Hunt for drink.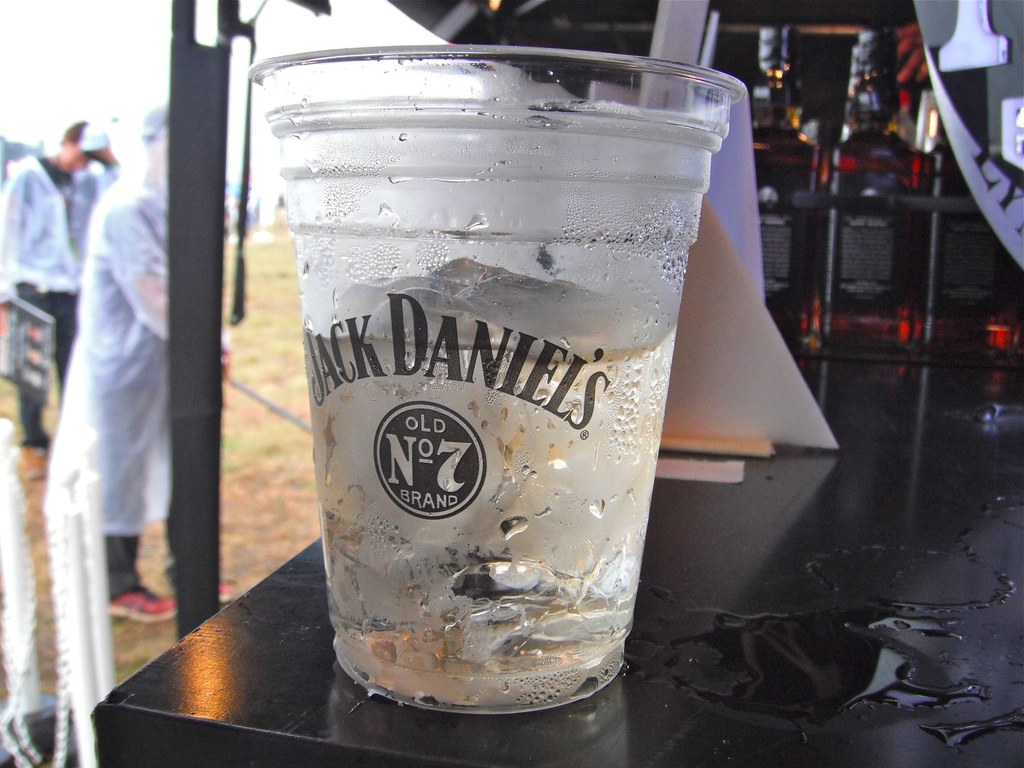
Hunted down at 925/137/1017/348.
